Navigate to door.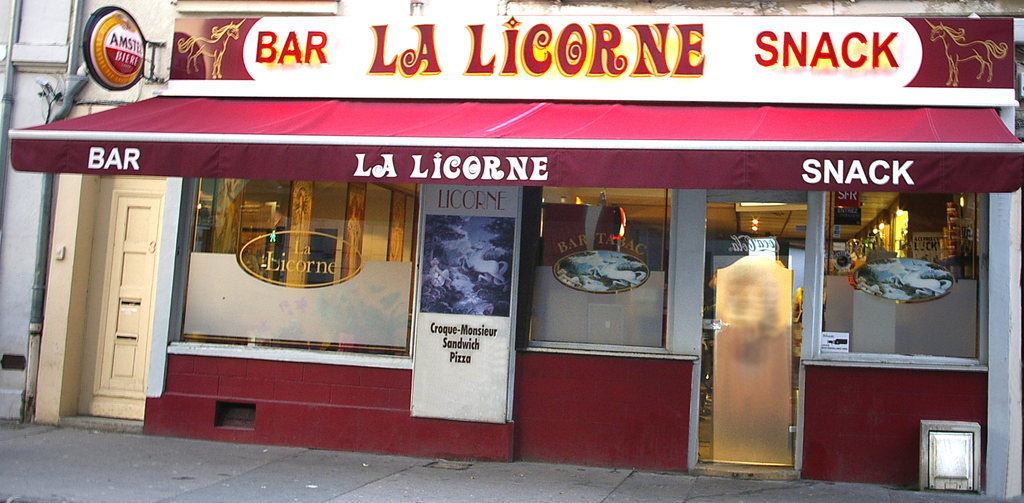
Navigation target: 95, 178, 177, 415.
